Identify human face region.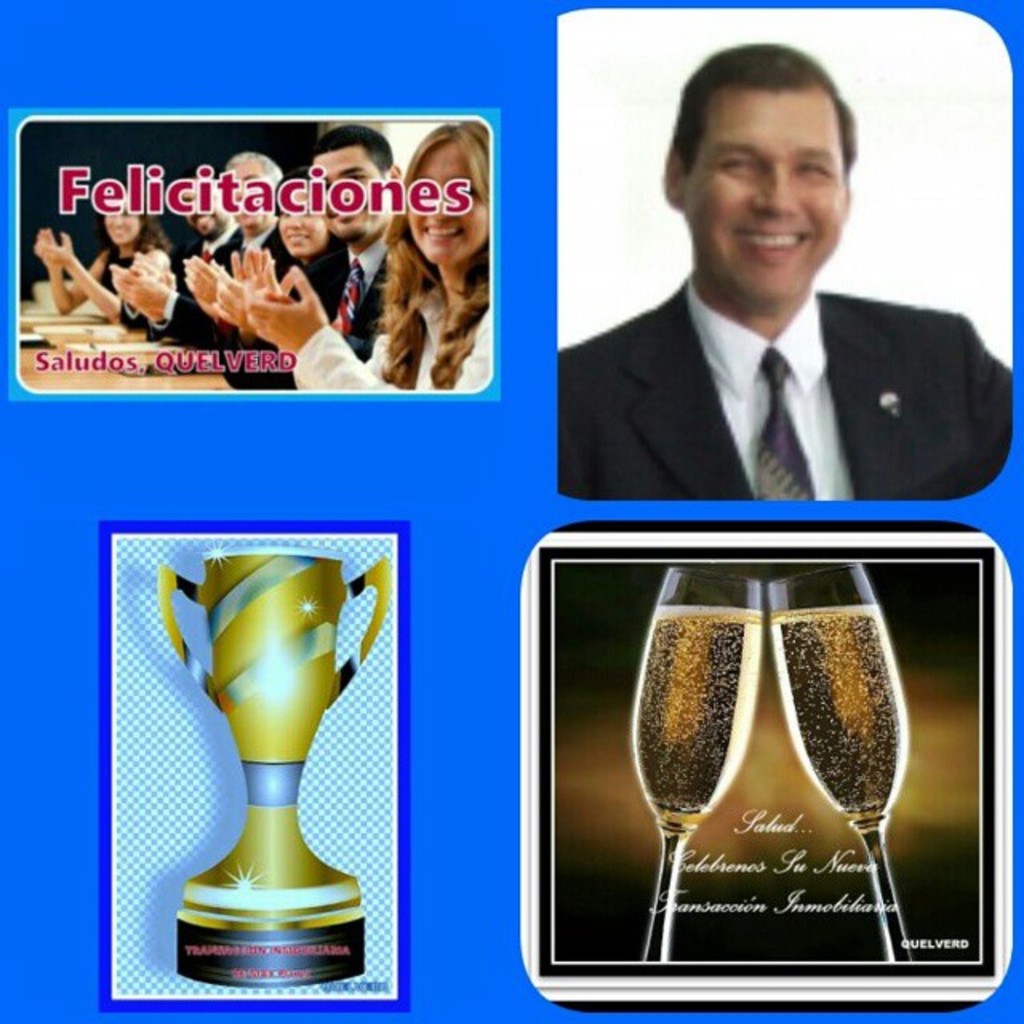
Region: [left=309, top=142, right=390, bottom=242].
